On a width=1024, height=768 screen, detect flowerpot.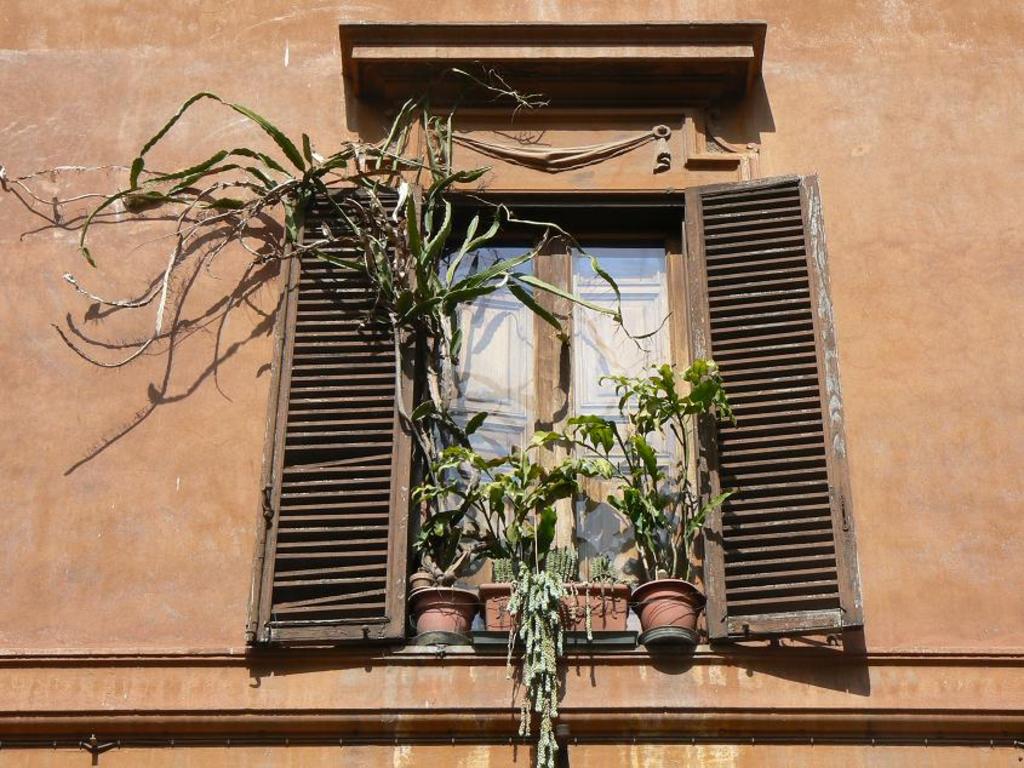
bbox(406, 585, 477, 646).
